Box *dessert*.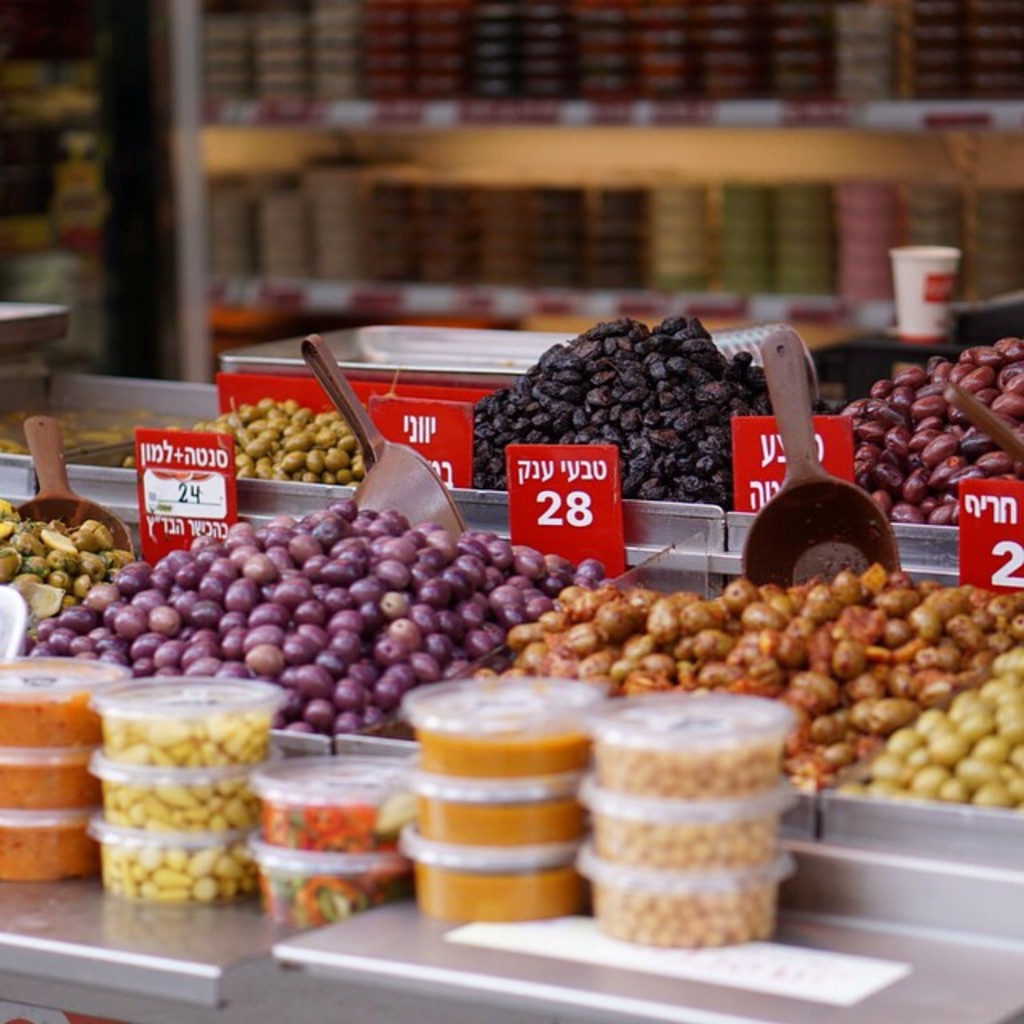
[0,688,101,750].
